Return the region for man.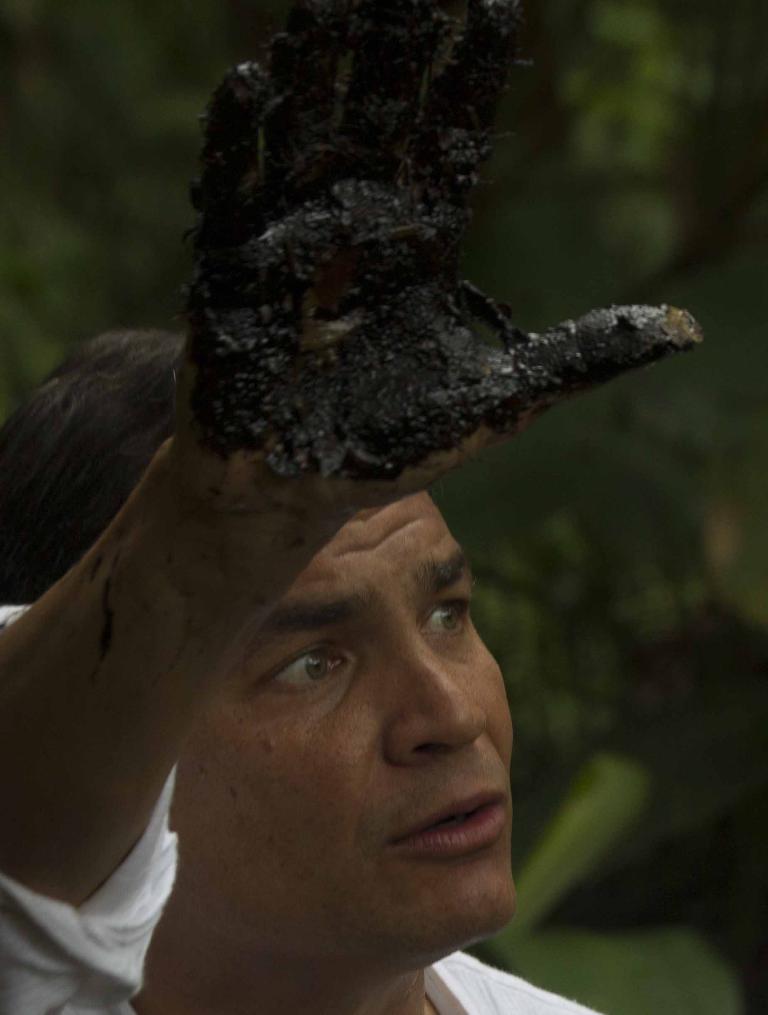
left=0, top=0, right=703, bottom=1014.
